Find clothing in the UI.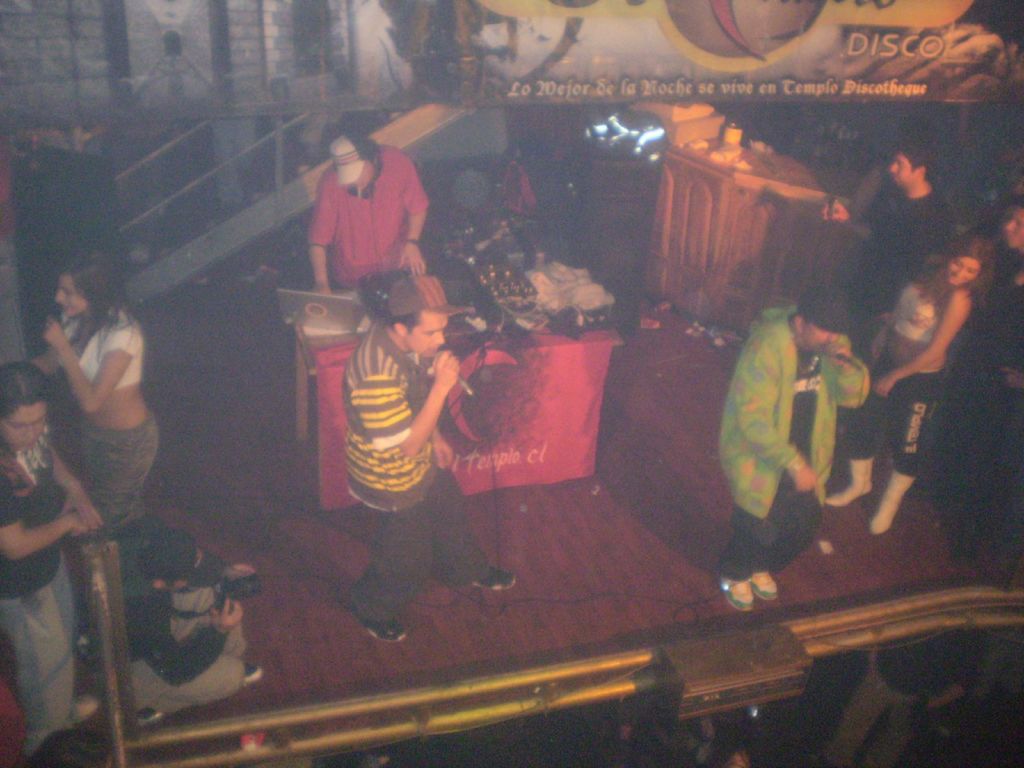
UI element at 883/307/947/357.
